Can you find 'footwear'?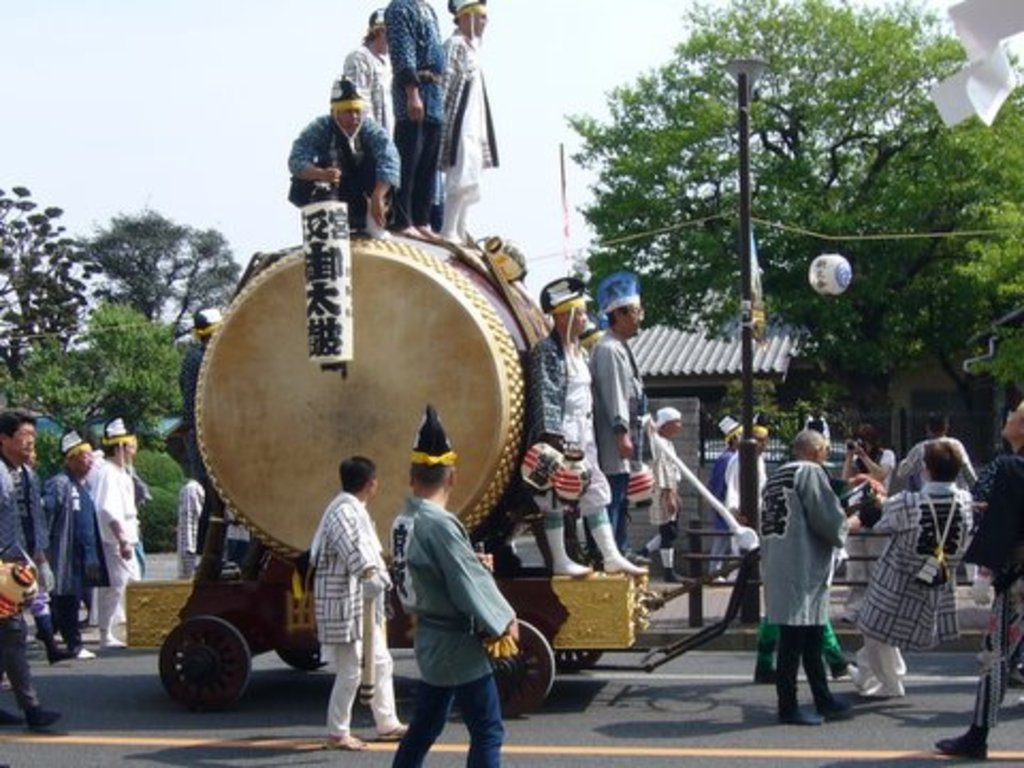
Yes, bounding box: pyautogui.locateOnScreen(102, 640, 126, 646).
